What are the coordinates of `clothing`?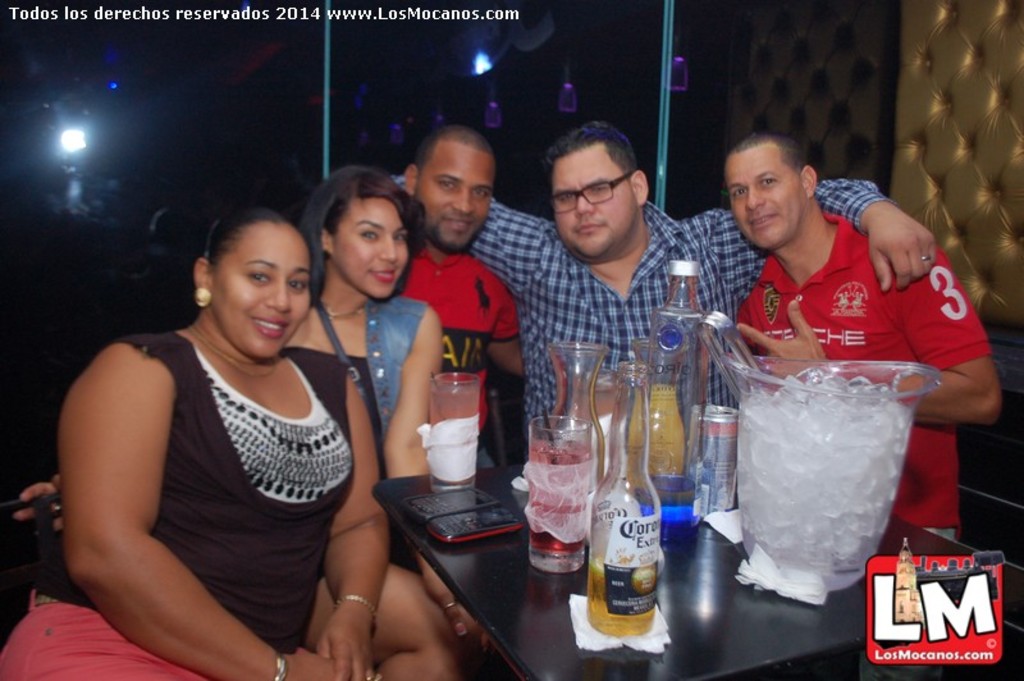
(392,242,502,447).
